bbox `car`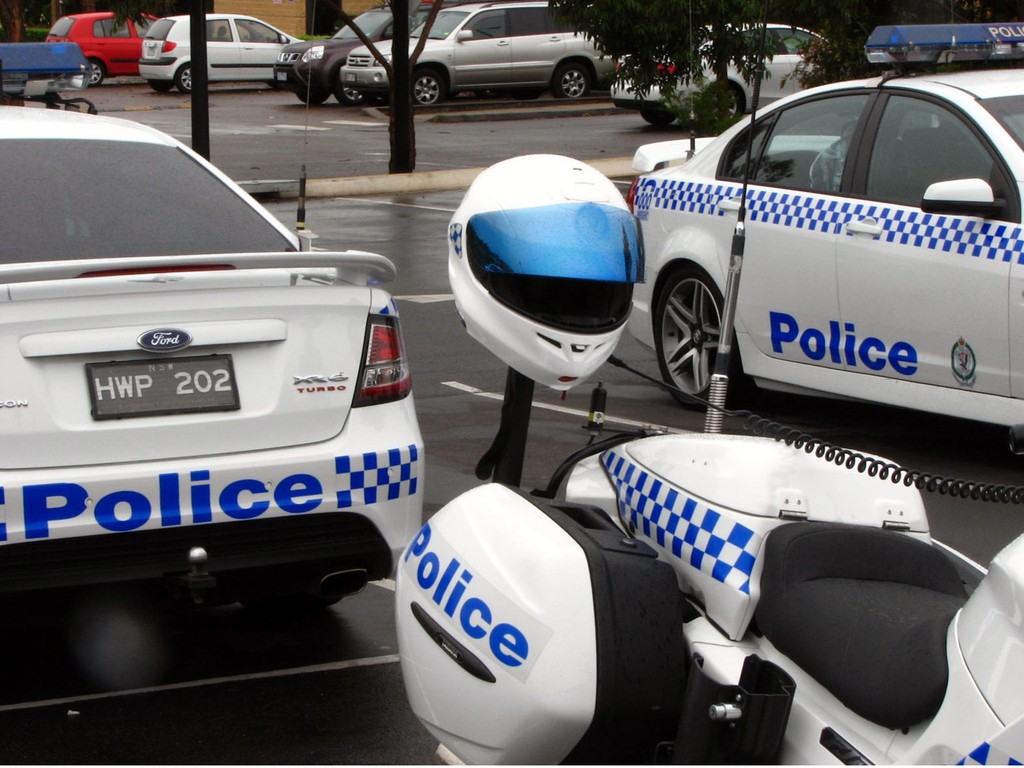
bbox(0, 100, 426, 627)
